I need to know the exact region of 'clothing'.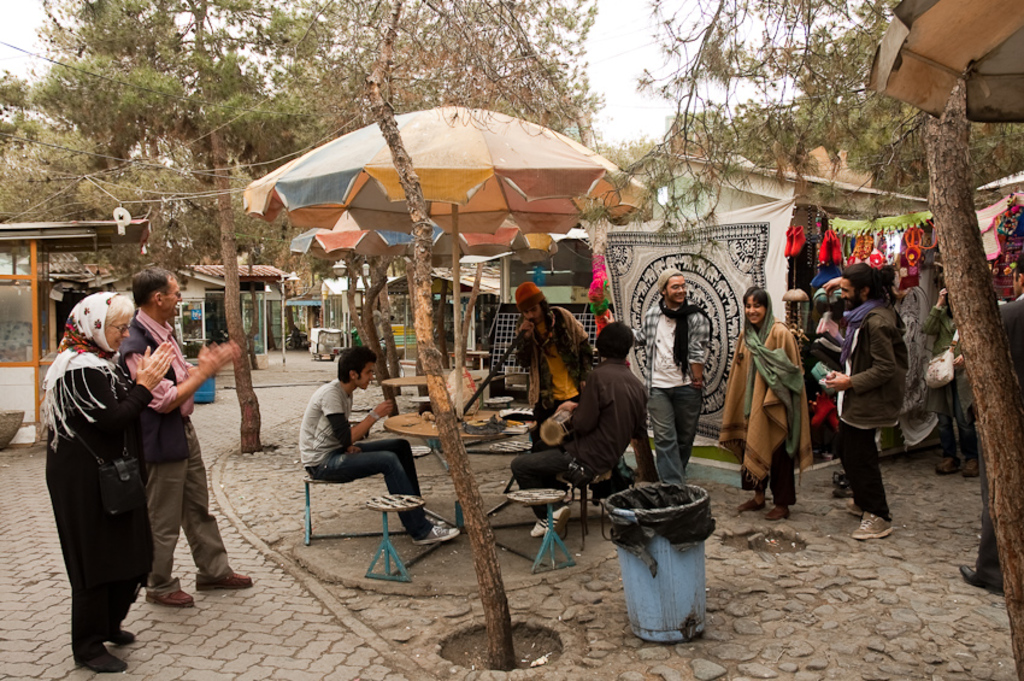
Region: Rect(33, 335, 142, 677).
